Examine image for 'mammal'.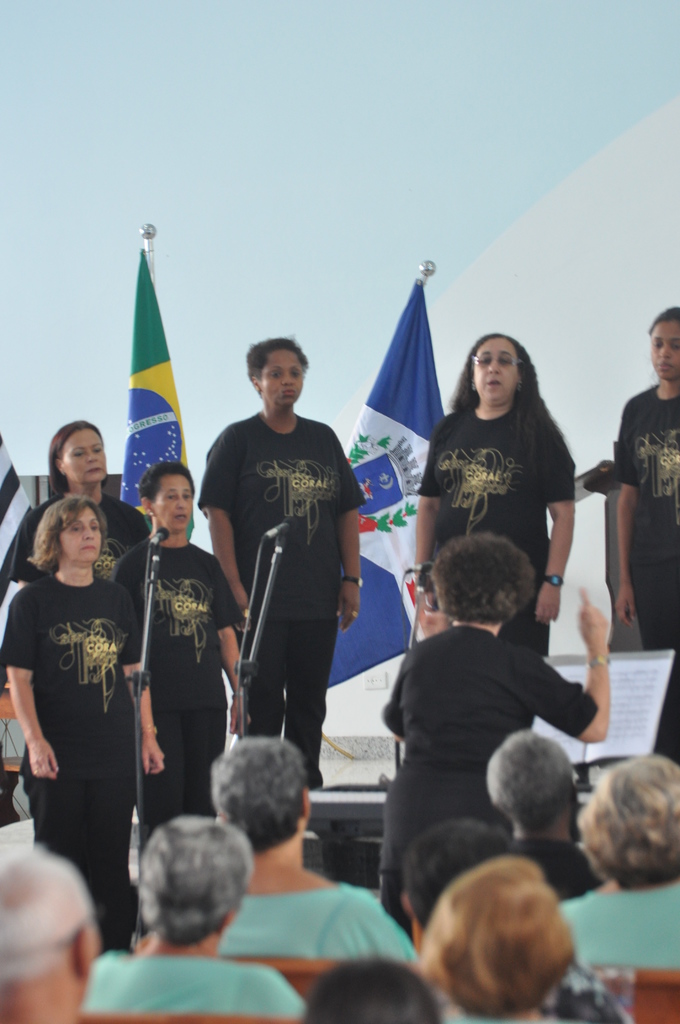
Examination result: bbox(198, 732, 414, 956).
